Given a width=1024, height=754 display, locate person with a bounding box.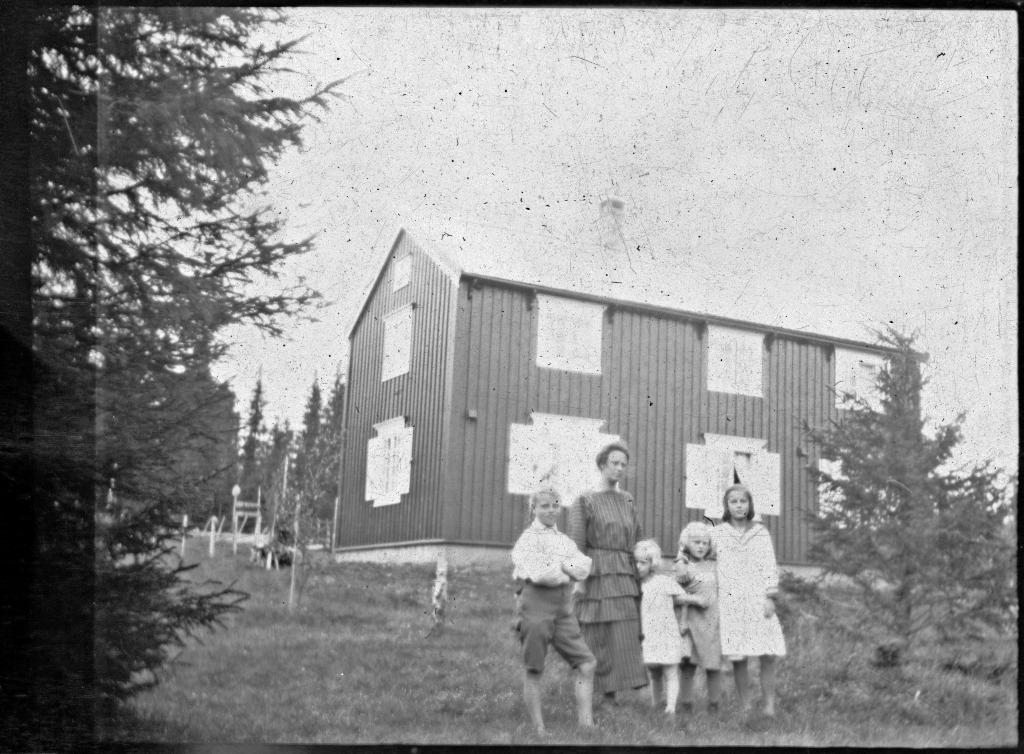
Located: 668:518:724:713.
